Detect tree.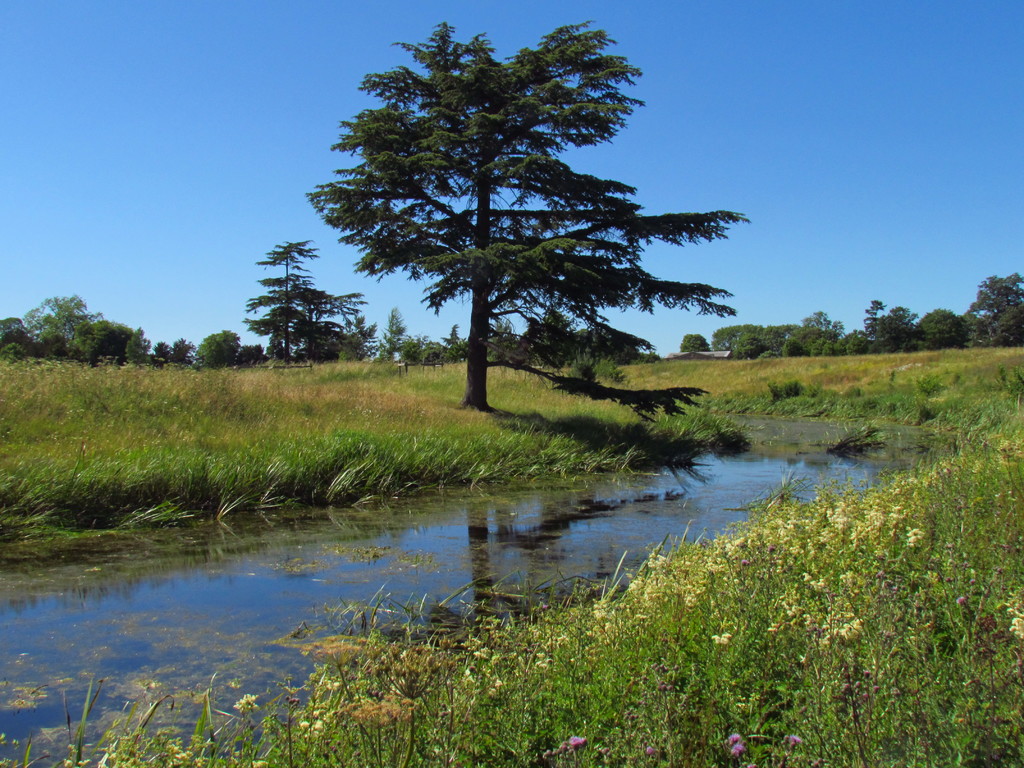
Detected at rect(762, 323, 804, 352).
